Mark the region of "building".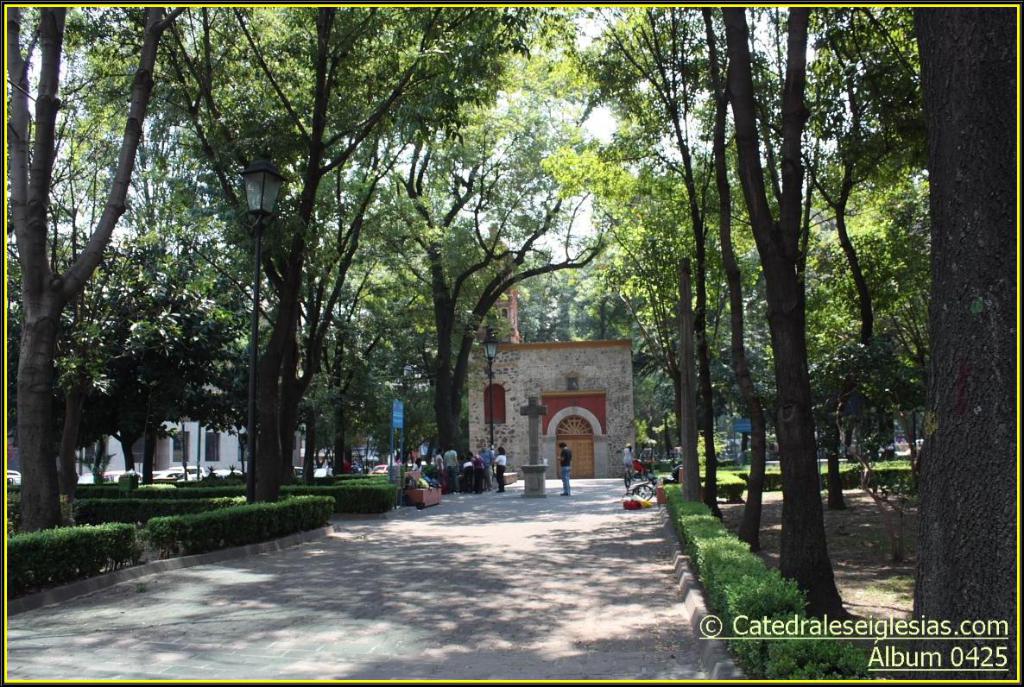
Region: [66,403,243,482].
